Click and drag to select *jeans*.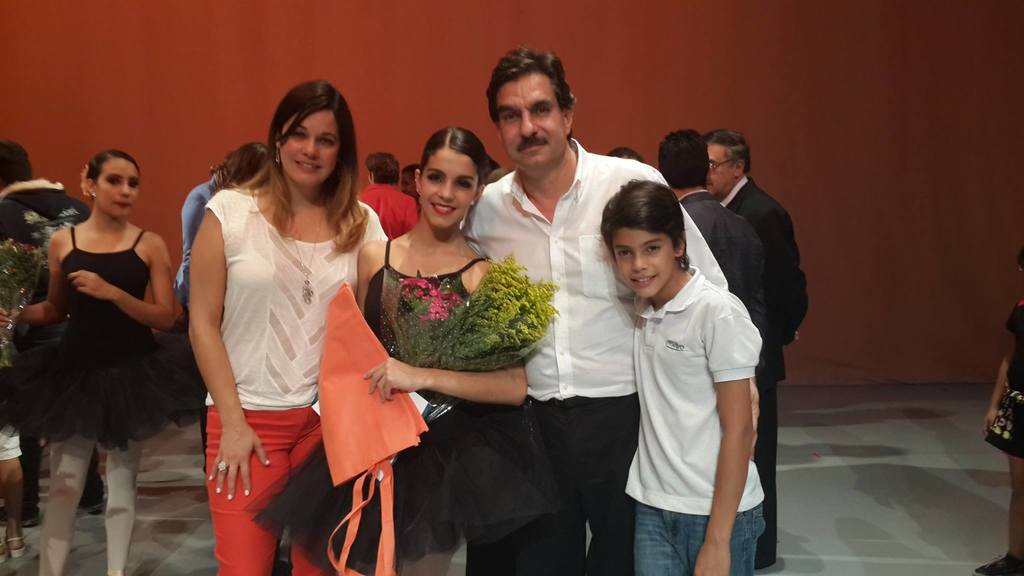
Selection: <box>601,481,767,574</box>.
